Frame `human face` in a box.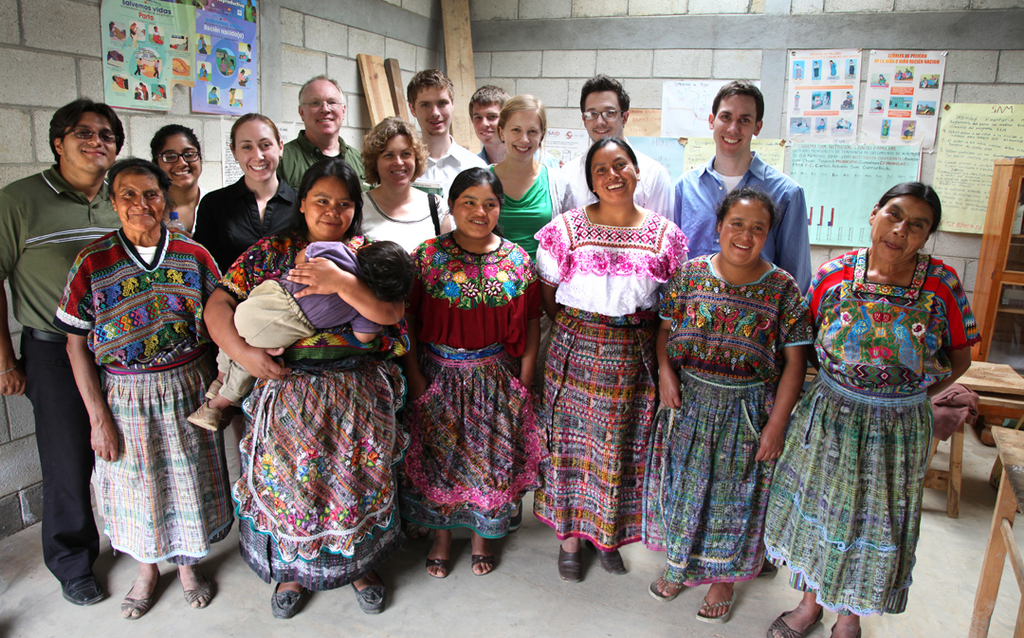
[left=715, top=95, right=759, bottom=155].
